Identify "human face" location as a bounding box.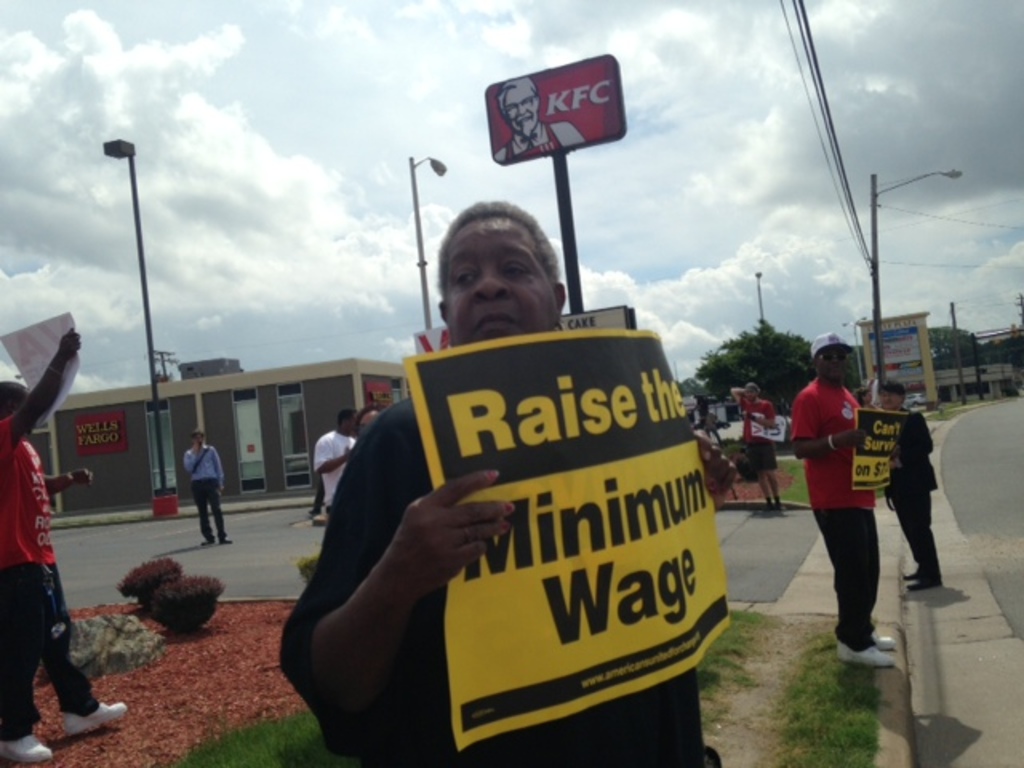
detection(861, 392, 864, 406).
